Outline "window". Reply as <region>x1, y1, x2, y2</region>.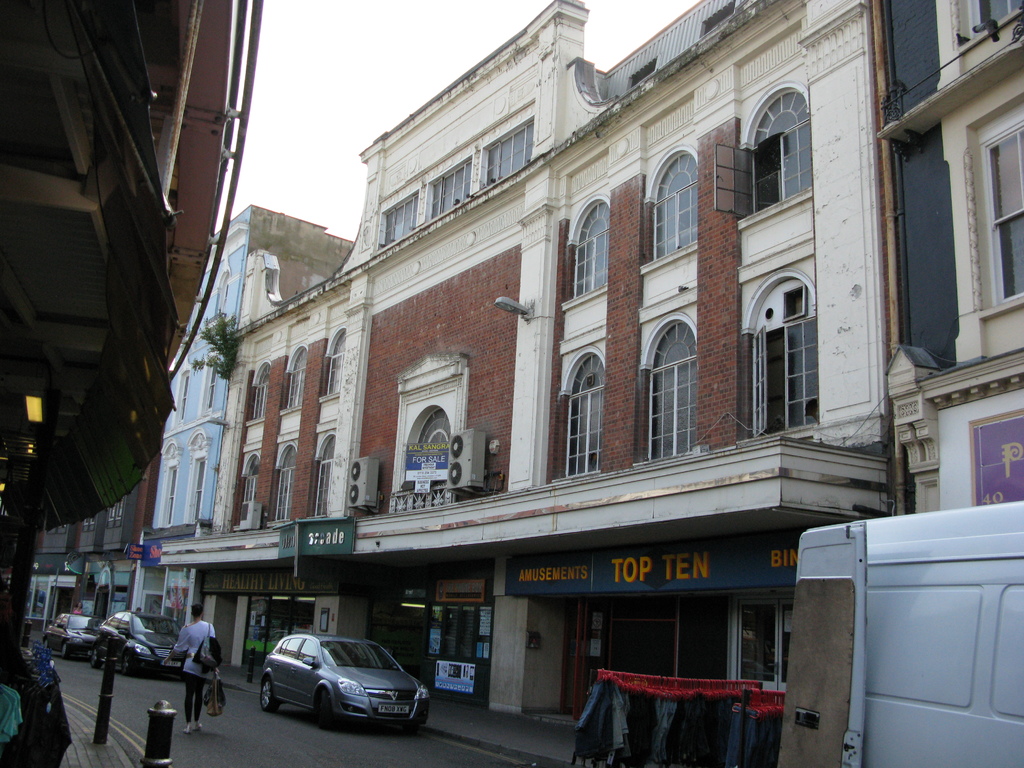
<region>740, 270, 821, 438</region>.
